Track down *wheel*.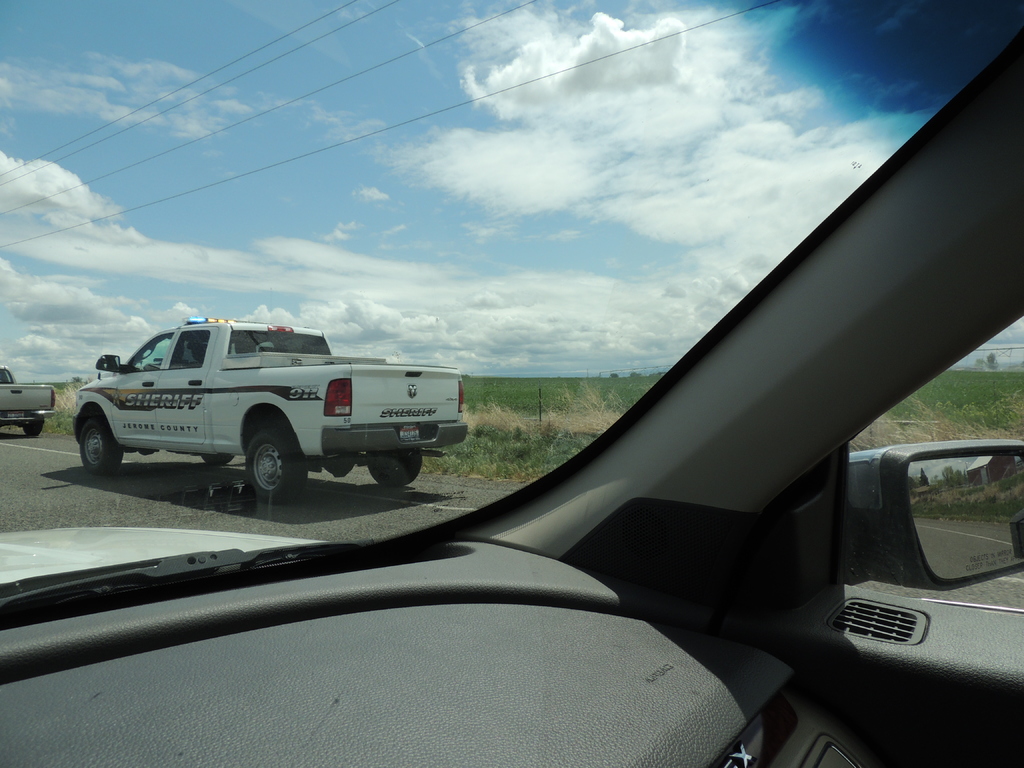
Tracked to left=244, top=421, right=310, bottom=508.
